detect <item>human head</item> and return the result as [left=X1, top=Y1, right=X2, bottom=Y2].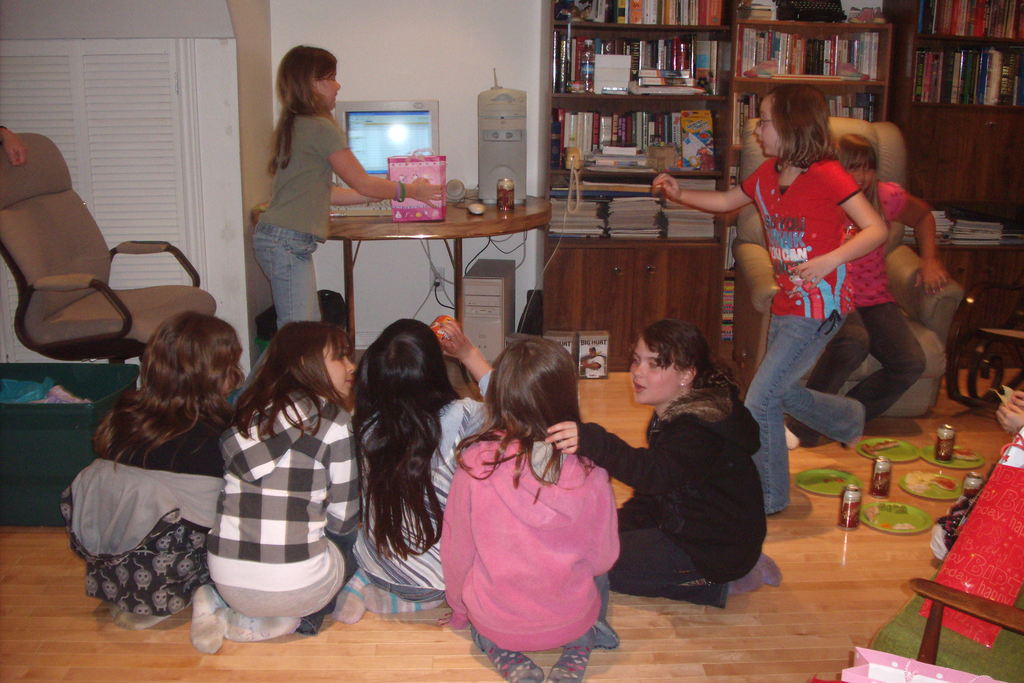
[left=626, top=319, right=708, bottom=405].
